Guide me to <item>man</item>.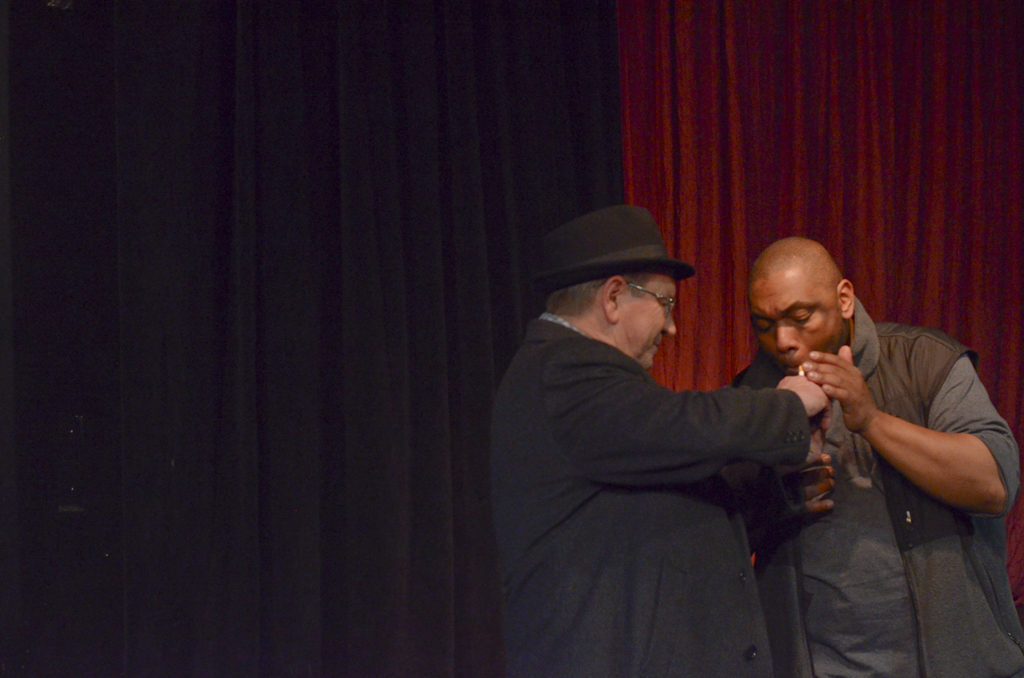
Guidance: bbox=(738, 234, 1013, 665).
